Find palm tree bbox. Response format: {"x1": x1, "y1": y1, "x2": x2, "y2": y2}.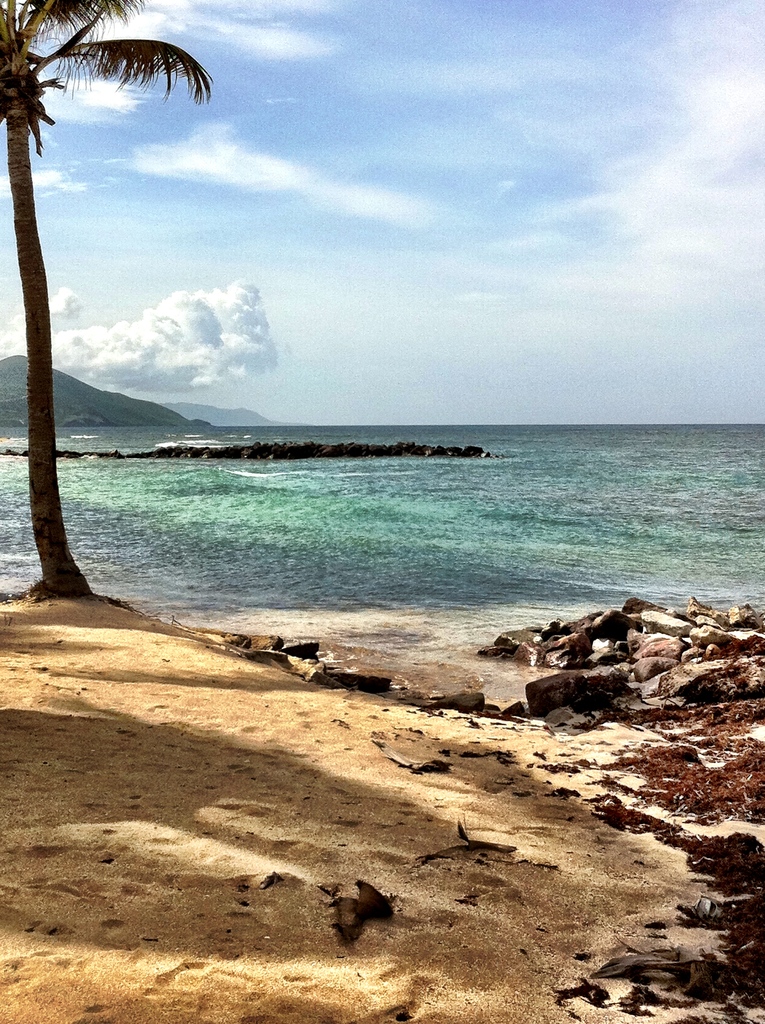
{"x1": 23, "y1": 13, "x2": 226, "y2": 580}.
